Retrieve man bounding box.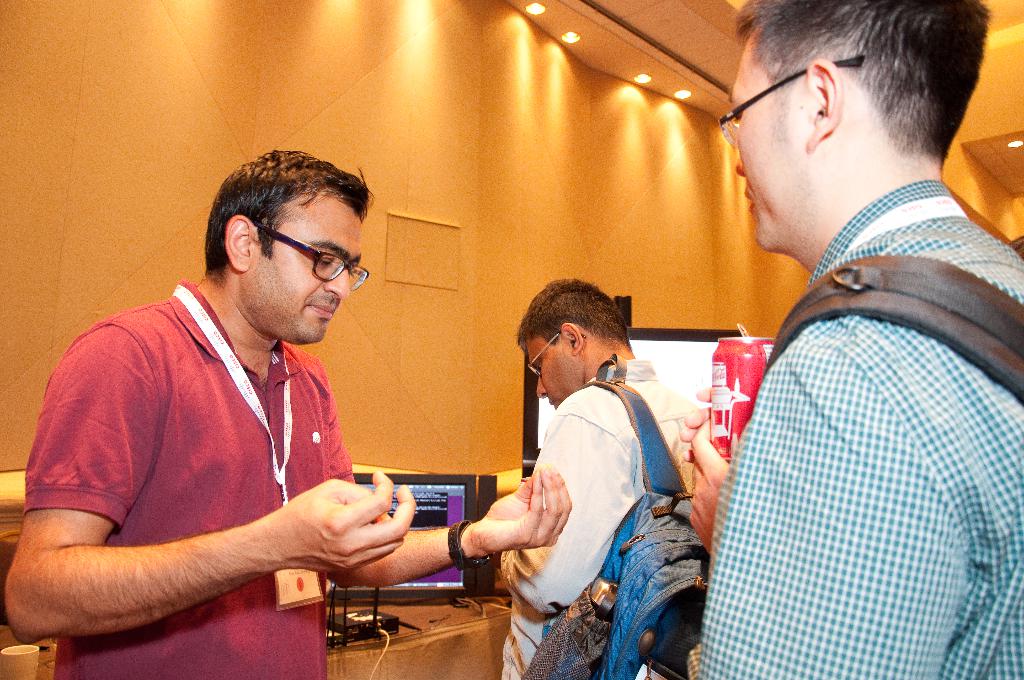
Bounding box: <box>479,275,675,620</box>.
